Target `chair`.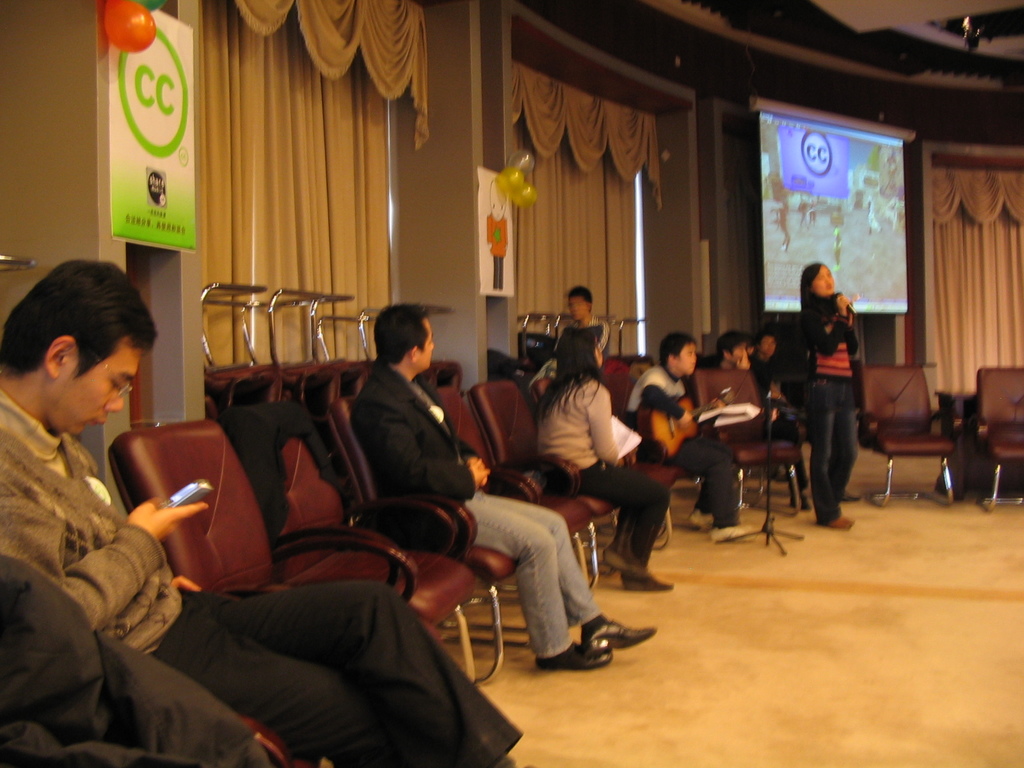
Target region: [left=218, top=399, right=483, bottom=685].
